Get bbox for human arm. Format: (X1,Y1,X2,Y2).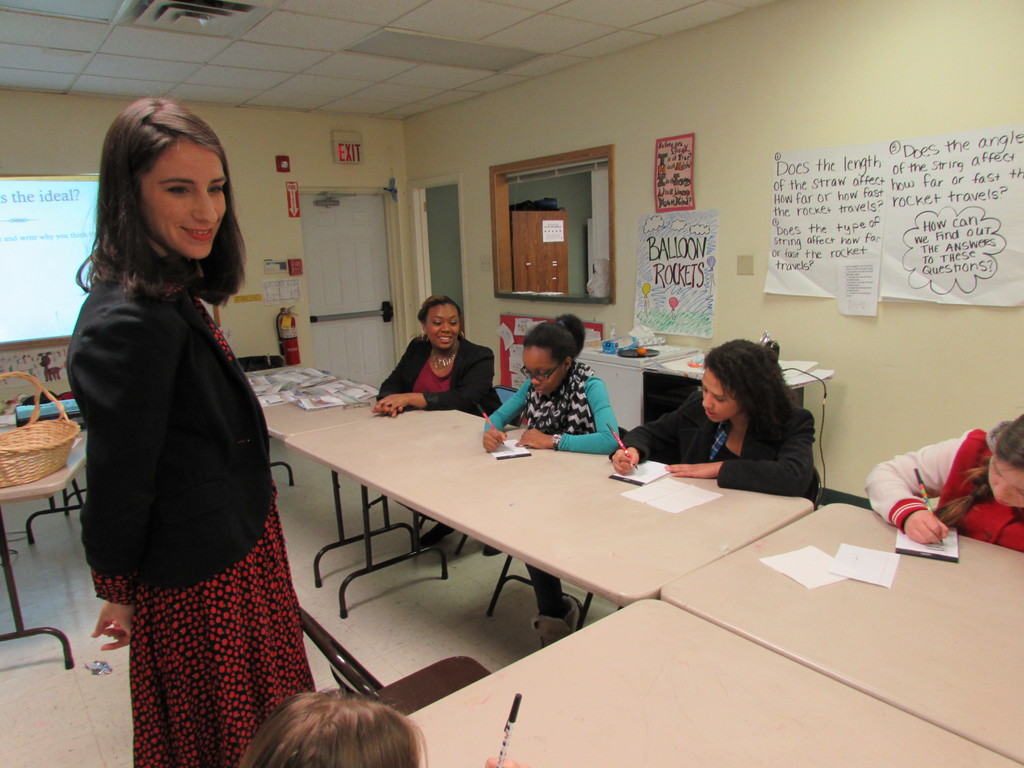
(483,382,527,452).
